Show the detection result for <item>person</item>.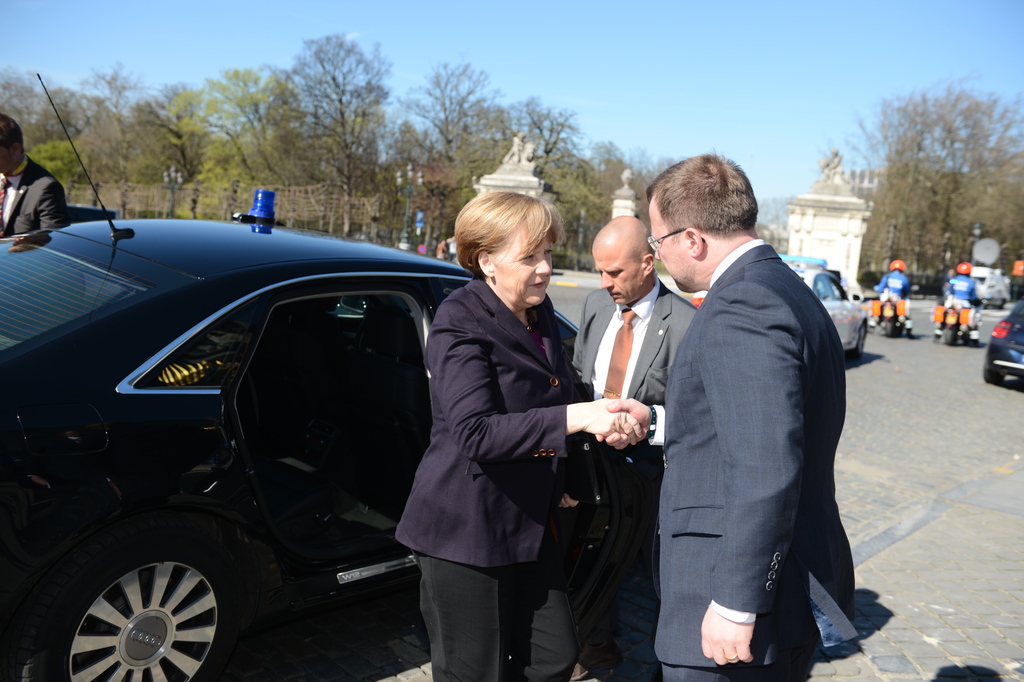
bbox=[389, 187, 645, 681].
